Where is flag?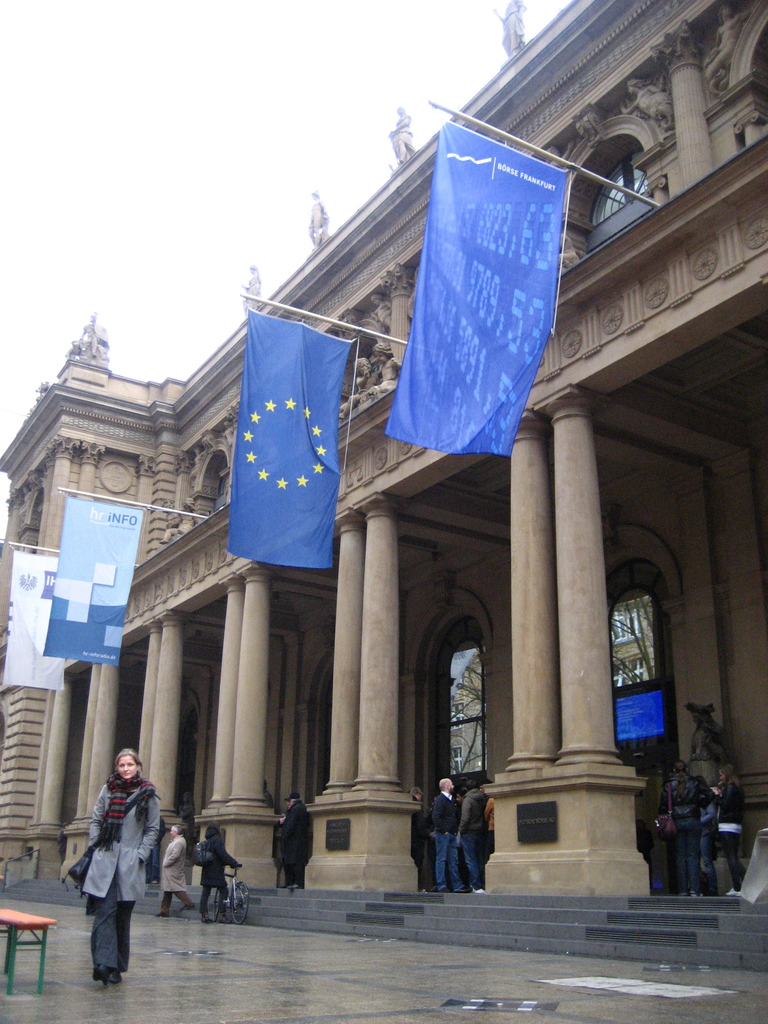
bbox=(0, 550, 63, 691).
